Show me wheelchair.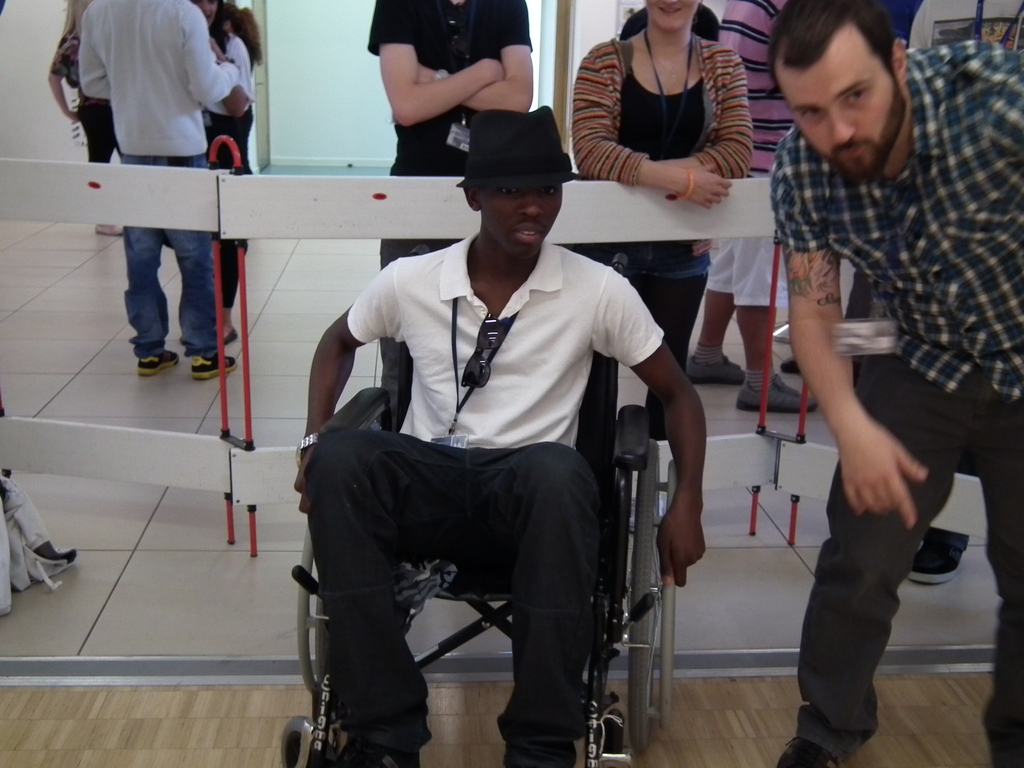
wheelchair is here: bbox=[284, 301, 676, 734].
